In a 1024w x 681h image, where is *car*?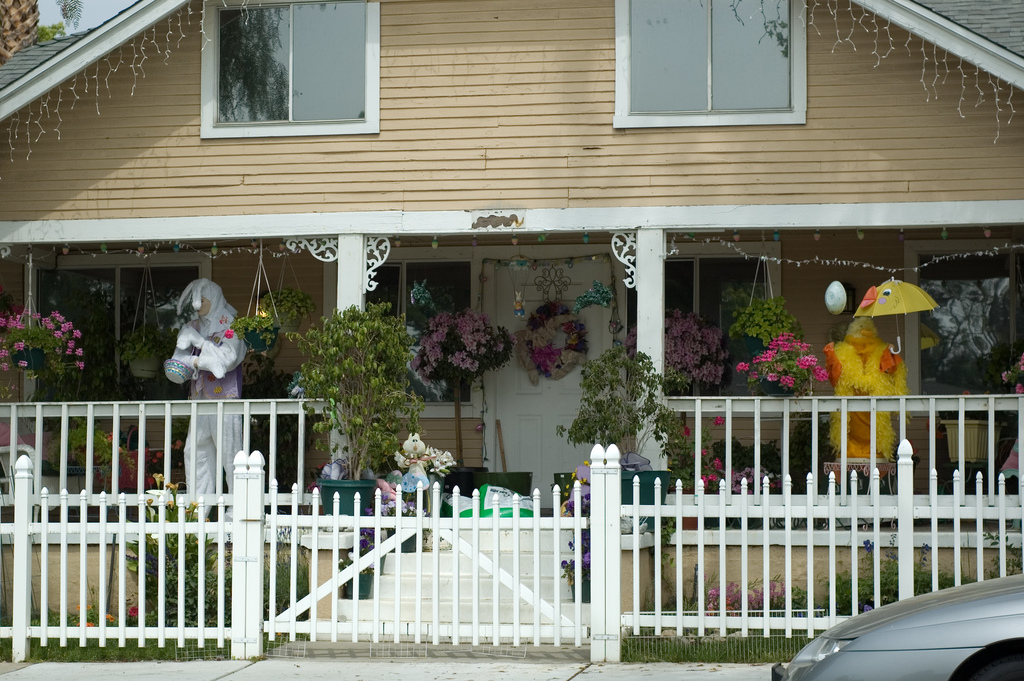
(x1=771, y1=571, x2=1023, y2=680).
